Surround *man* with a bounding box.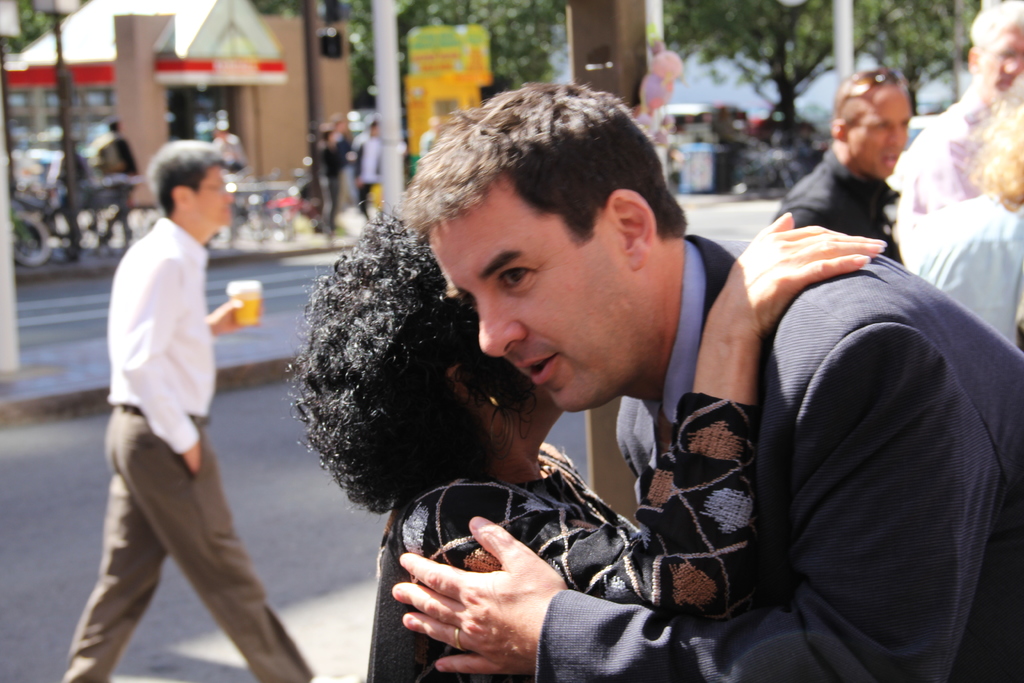
[x1=766, y1=69, x2=913, y2=273].
